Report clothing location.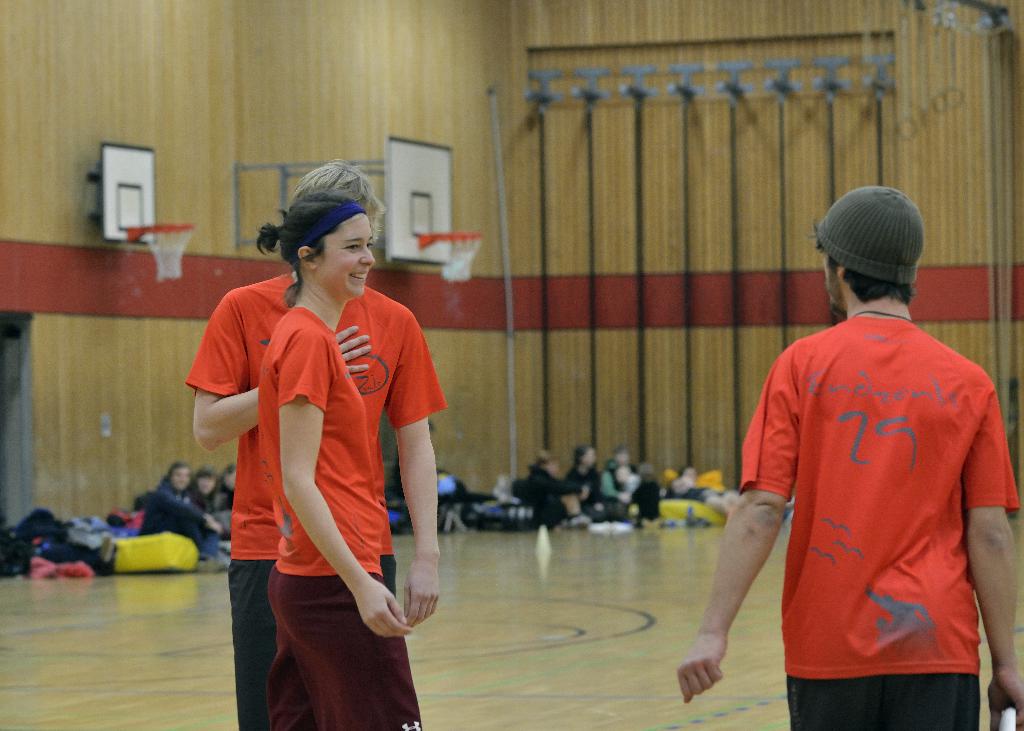
Report: pyautogui.locateOnScreen(266, 294, 435, 730).
